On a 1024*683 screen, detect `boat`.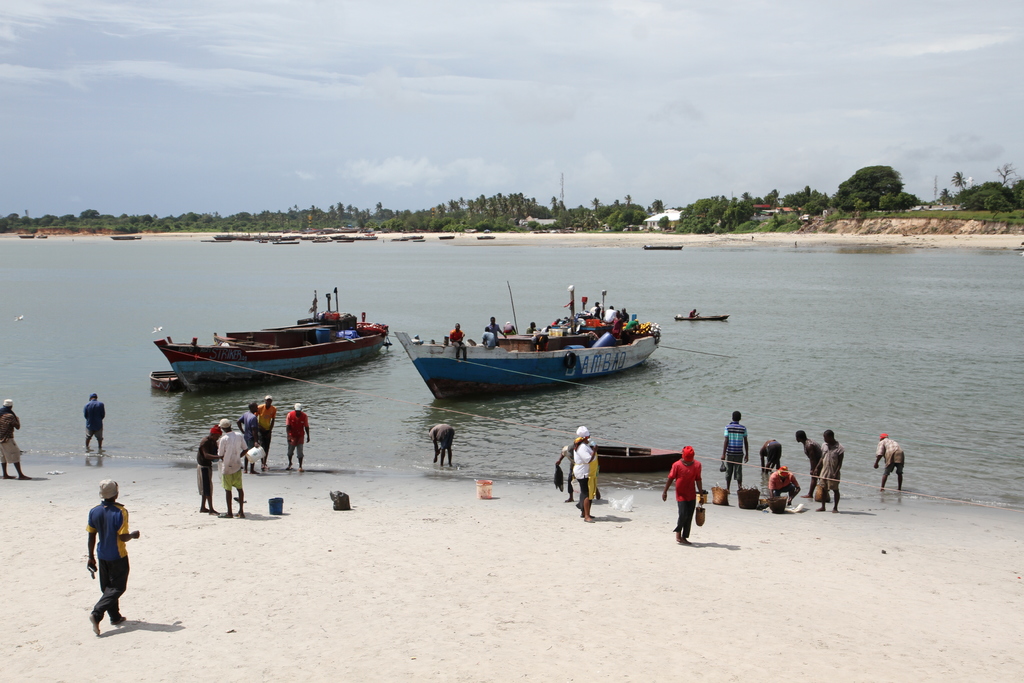
(x1=21, y1=235, x2=31, y2=236).
